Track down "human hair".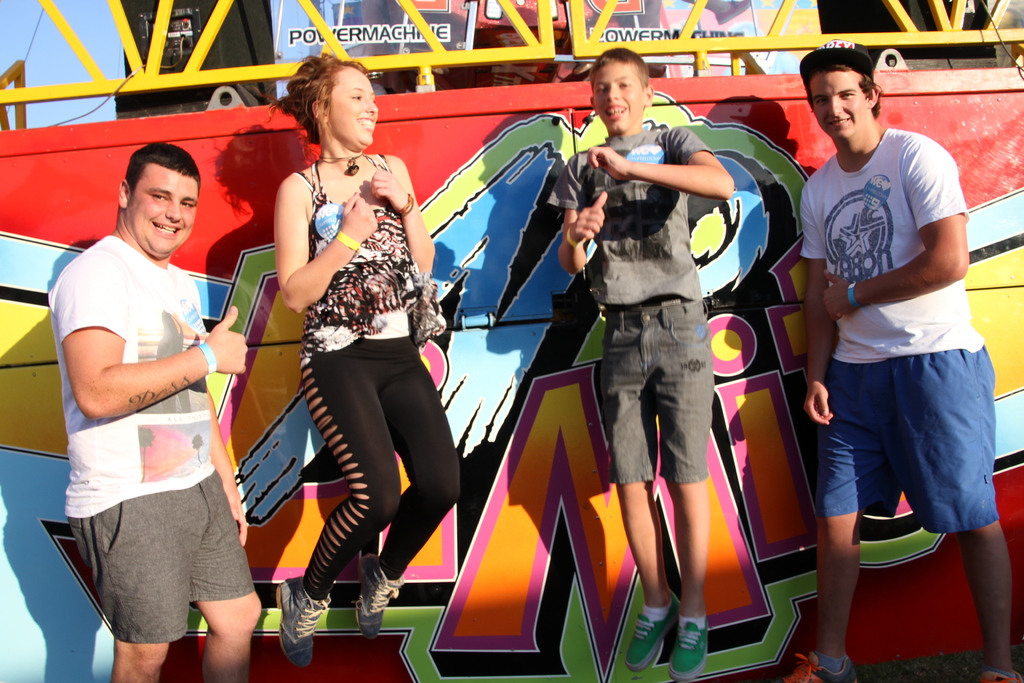
Tracked to (x1=124, y1=140, x2=200, y2=208).
